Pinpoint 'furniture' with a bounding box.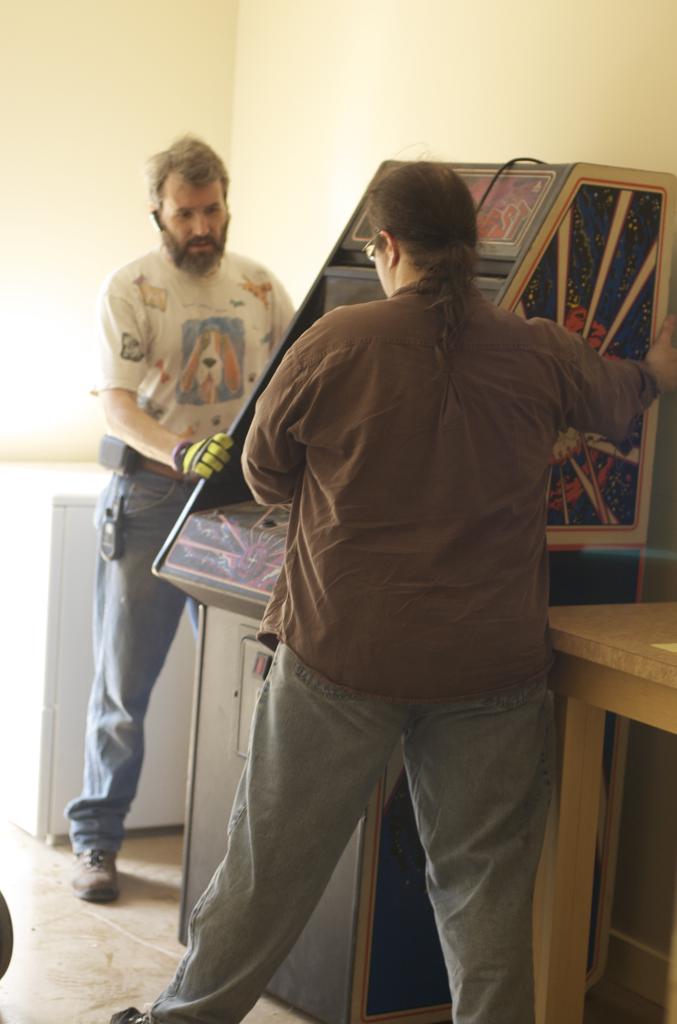
531,593,676,1021.
